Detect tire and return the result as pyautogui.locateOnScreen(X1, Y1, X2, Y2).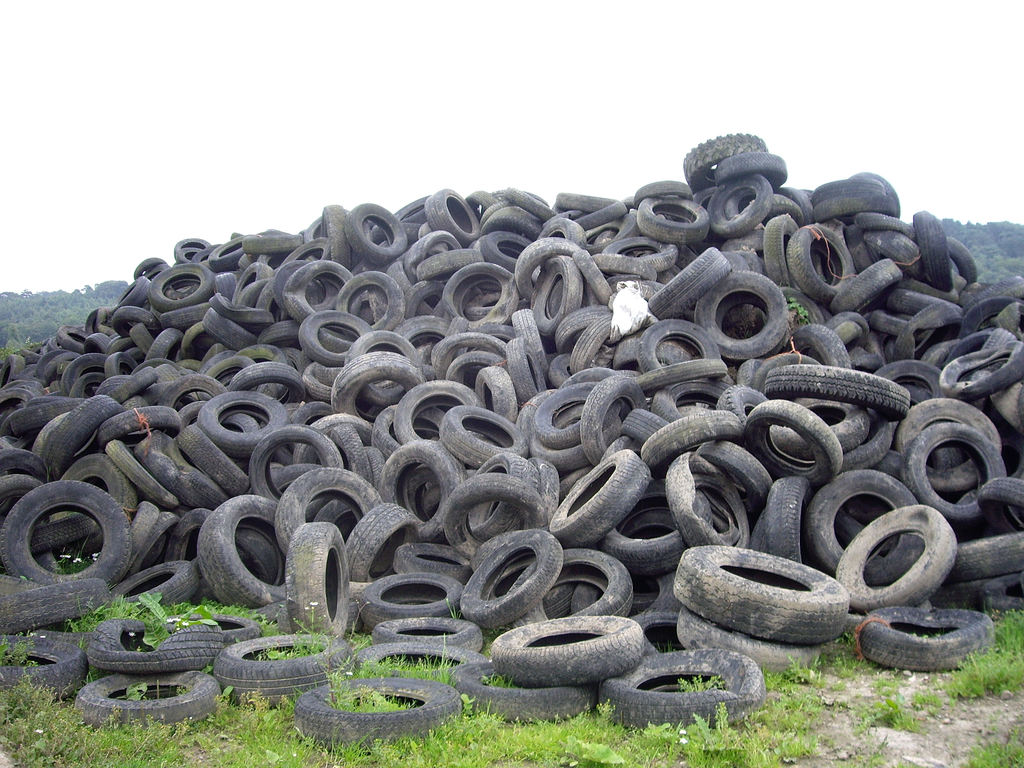
pyautogui.locateOnScreen(312, 498, 356, 536).
